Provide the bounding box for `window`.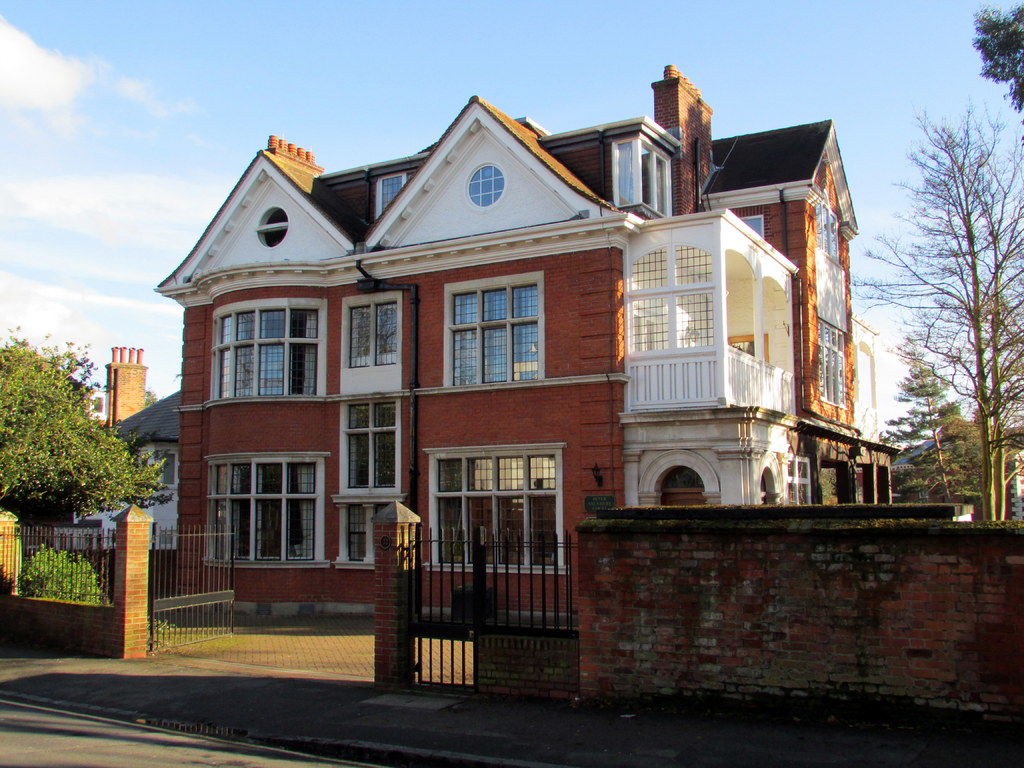
448, 285, 554, 383.
